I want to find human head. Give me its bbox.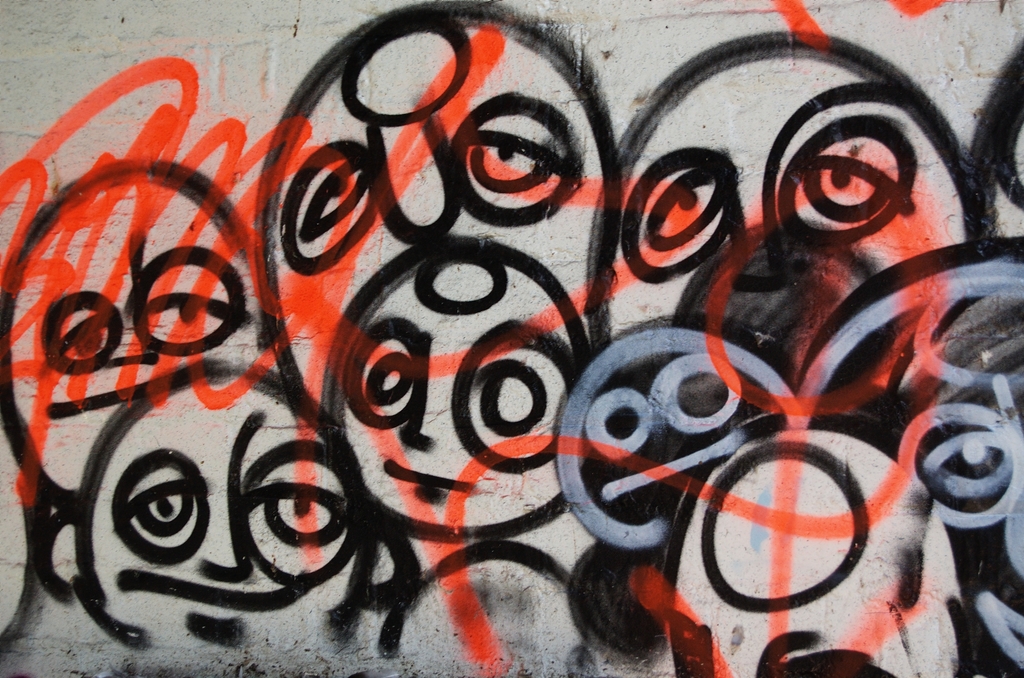
x1=40, y1=365, x2=422, y2=661.
